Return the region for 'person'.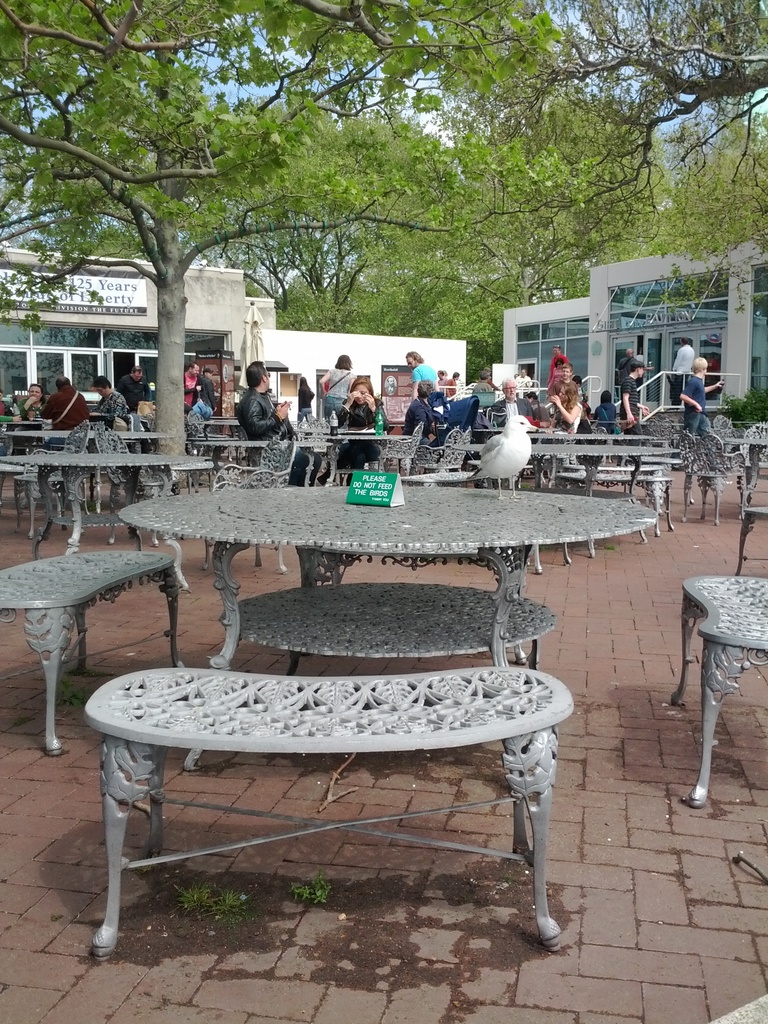
pyautogui.locateOnScreen(225, 351, 277, 458).
